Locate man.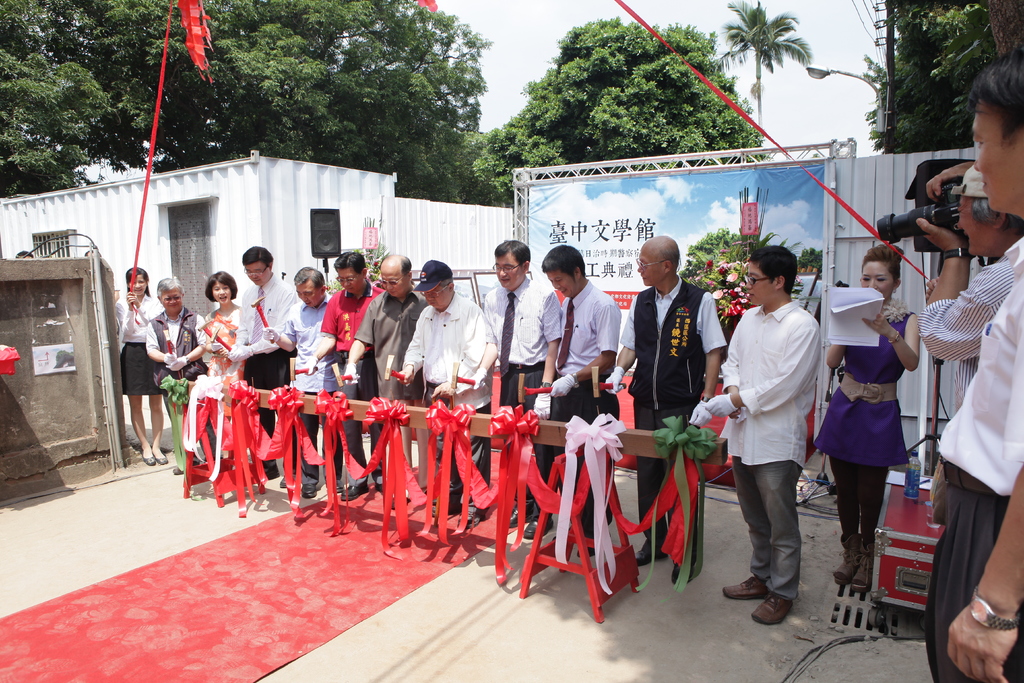
Bounding box: [305, 247, 390, 499].
